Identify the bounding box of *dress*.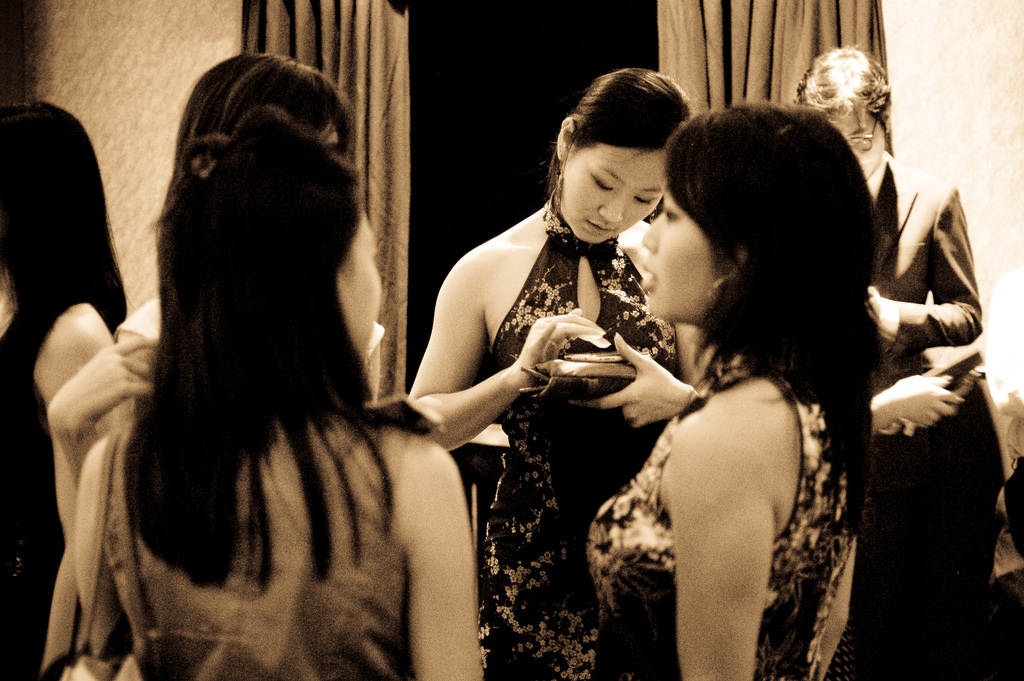
bbox=[474, 189, 676, 680].
